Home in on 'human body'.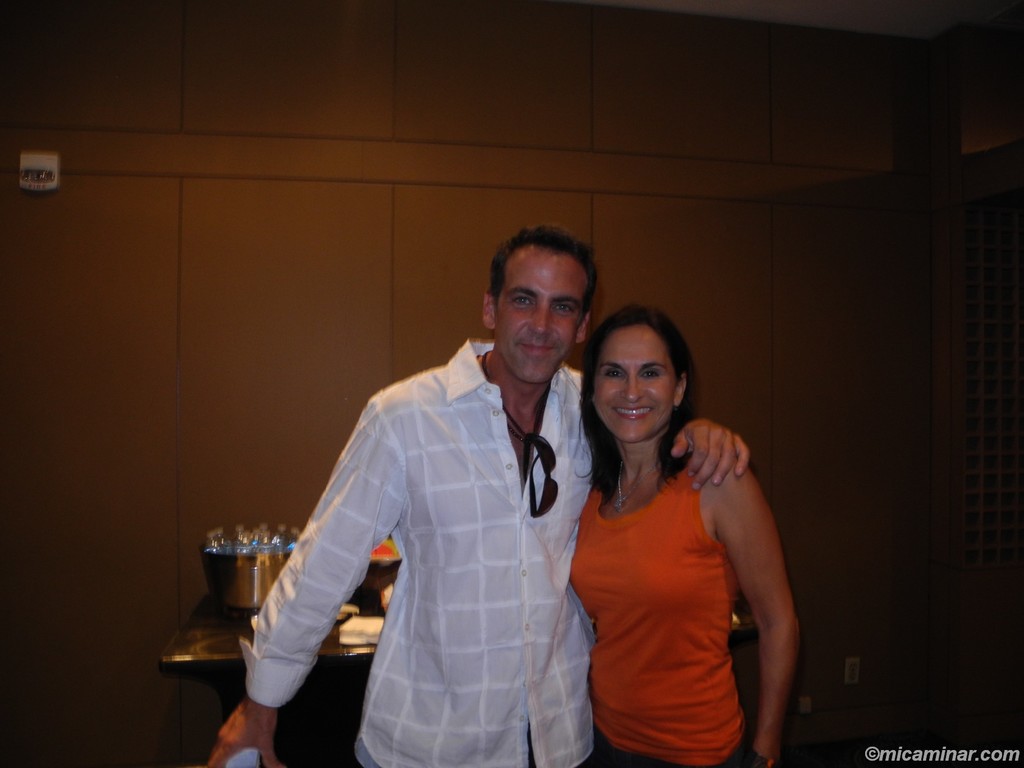
Homed in at (x1=198, y1=232, x2=746, y2=767).
